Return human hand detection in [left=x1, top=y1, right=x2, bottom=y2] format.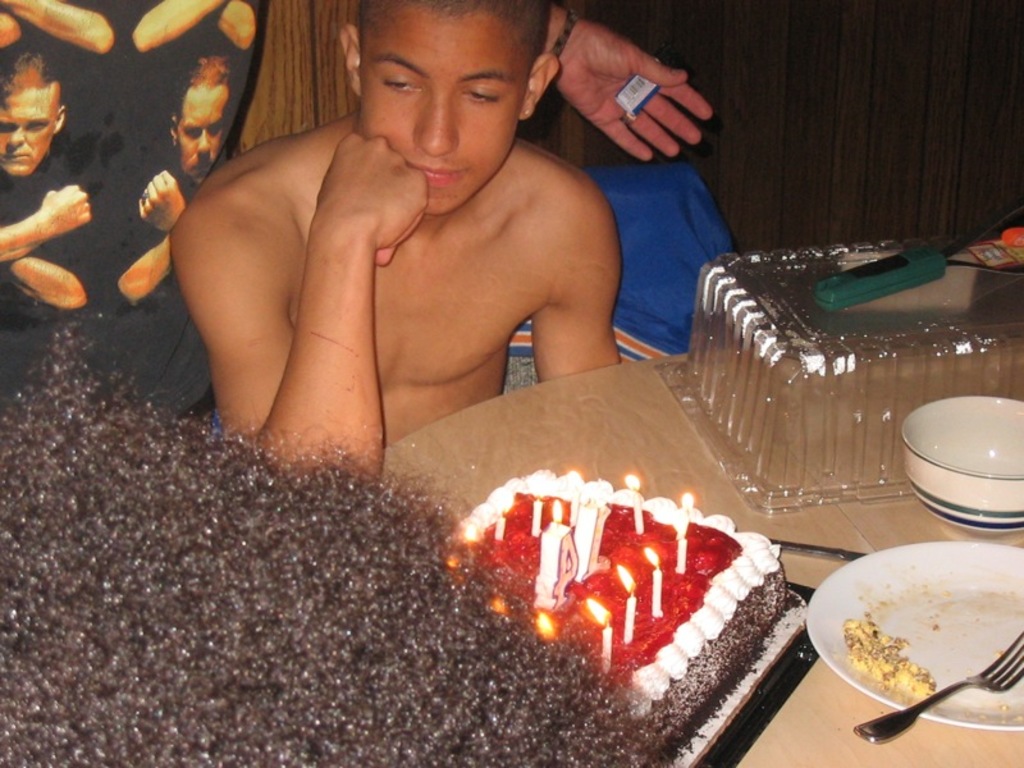
[left=36, top=182, right=95, bottom=238].
